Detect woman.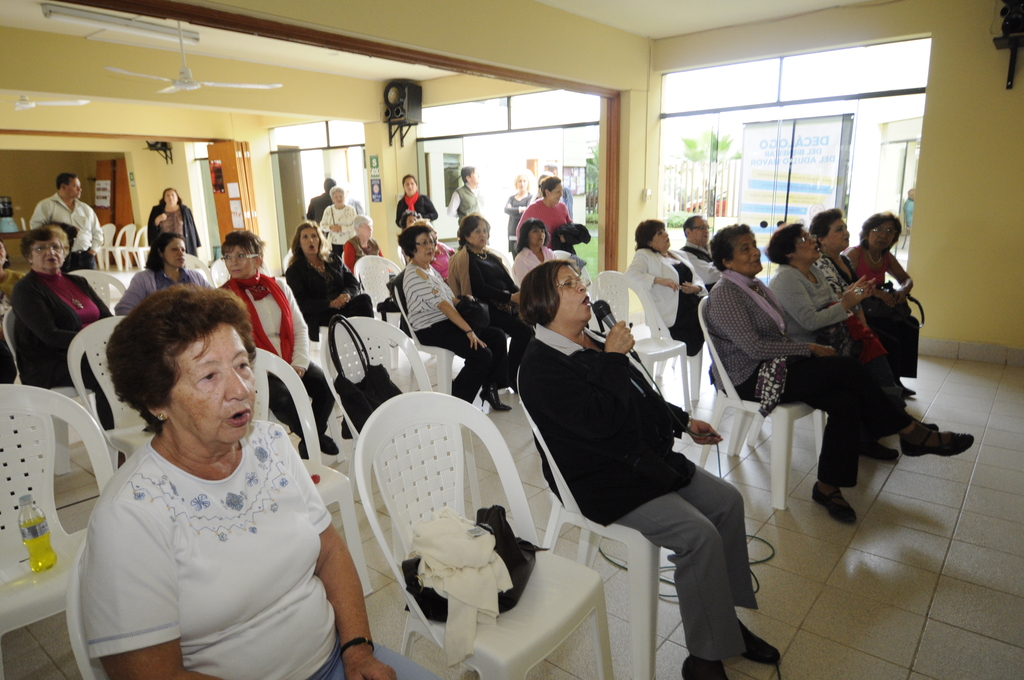
Detected at (394,225,515,412).
